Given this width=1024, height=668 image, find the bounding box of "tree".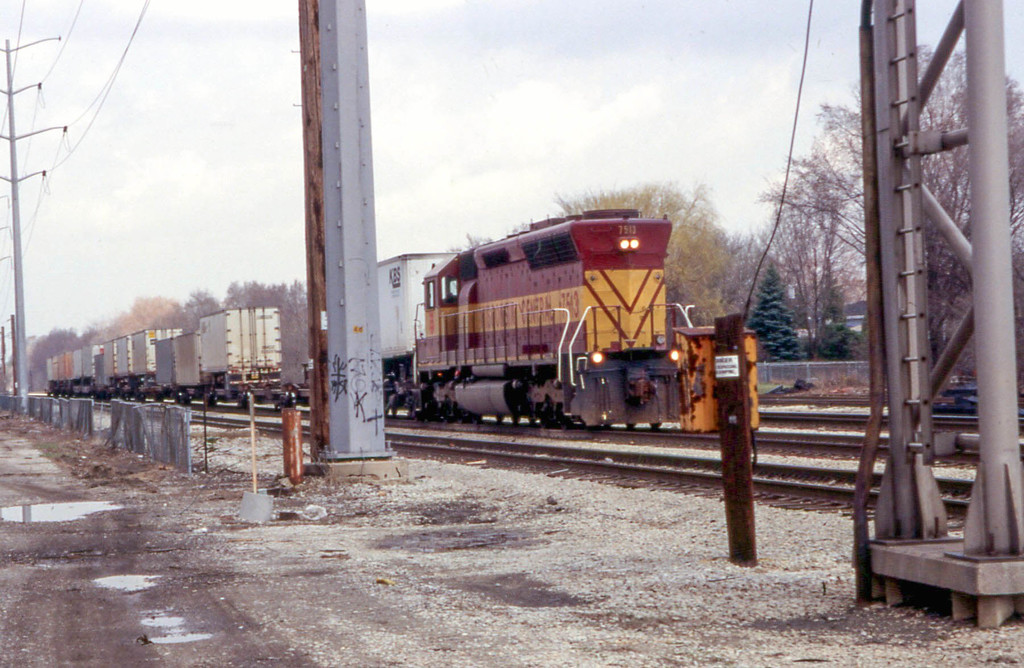
(750, 170, 880, 361).
